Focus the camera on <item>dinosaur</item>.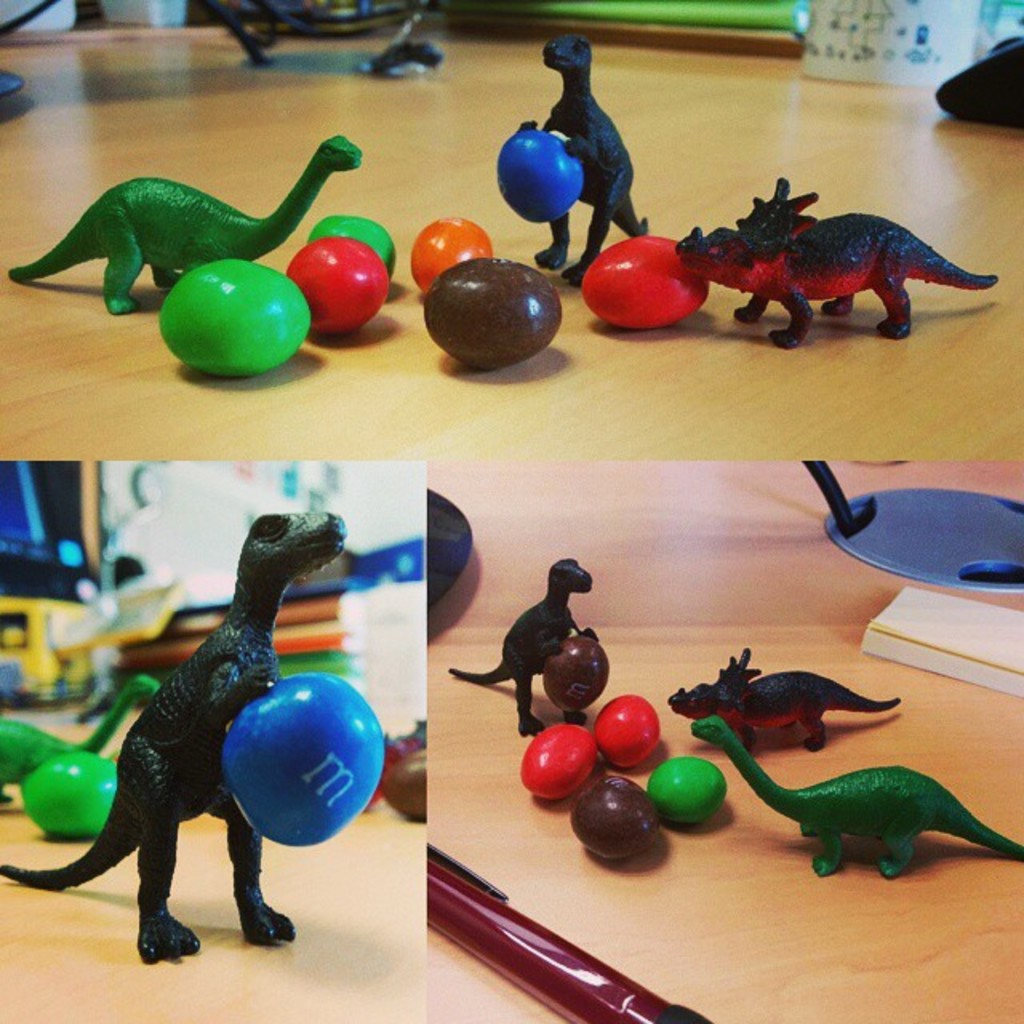
Focus region: 6,131,365,315.
